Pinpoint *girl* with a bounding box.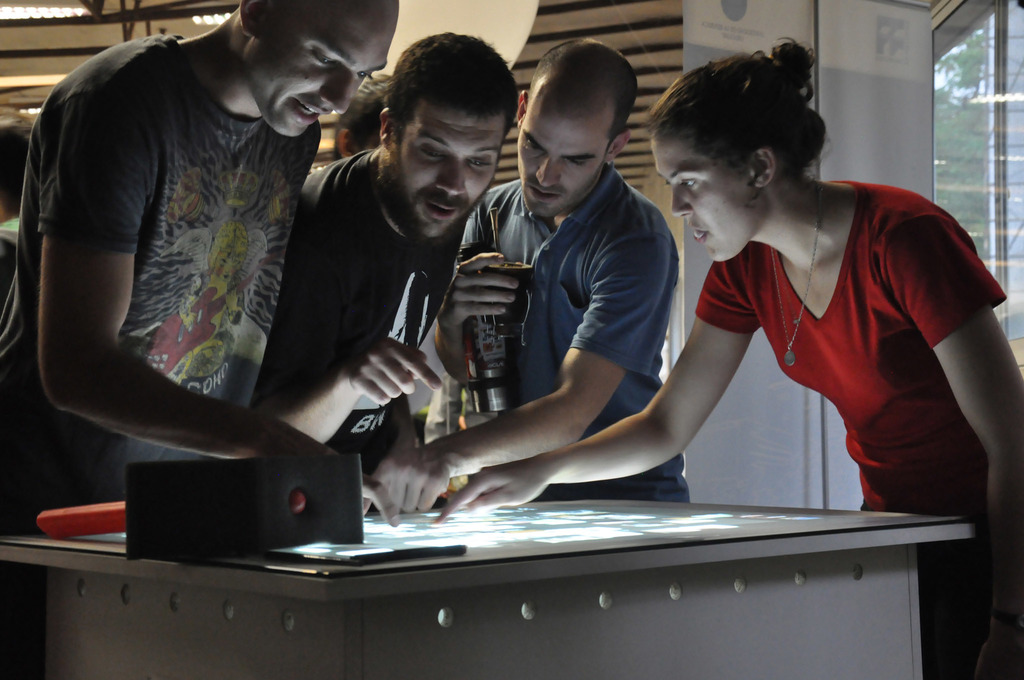
x1=431 y1=38 x2=1023 y2=679.
